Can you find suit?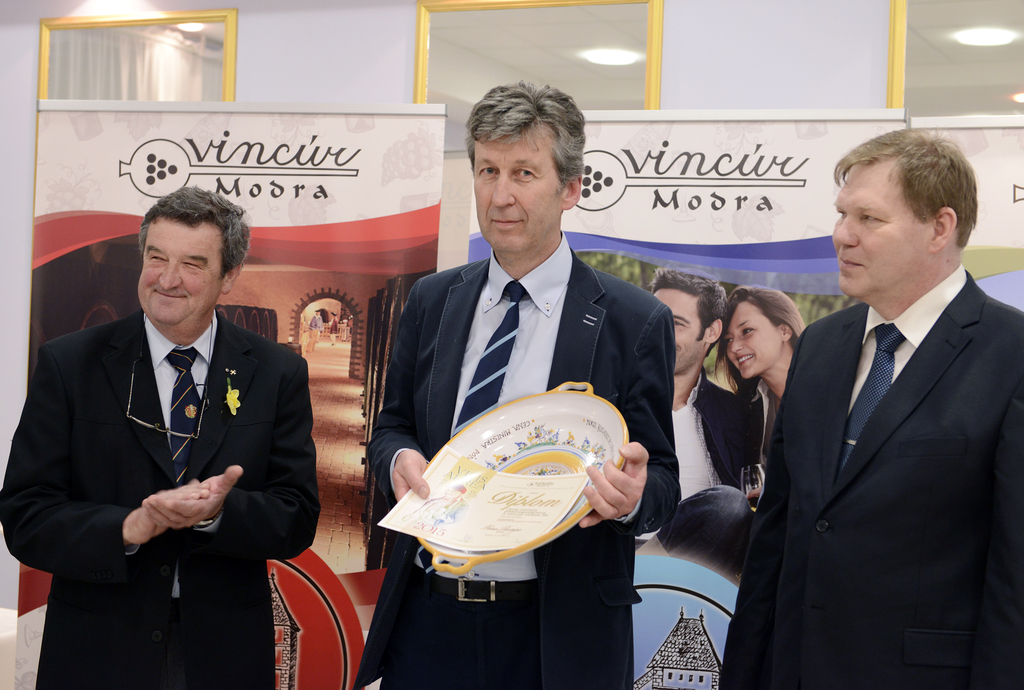
Yes, bounding box: locate(726, 137, 1011, 689).
